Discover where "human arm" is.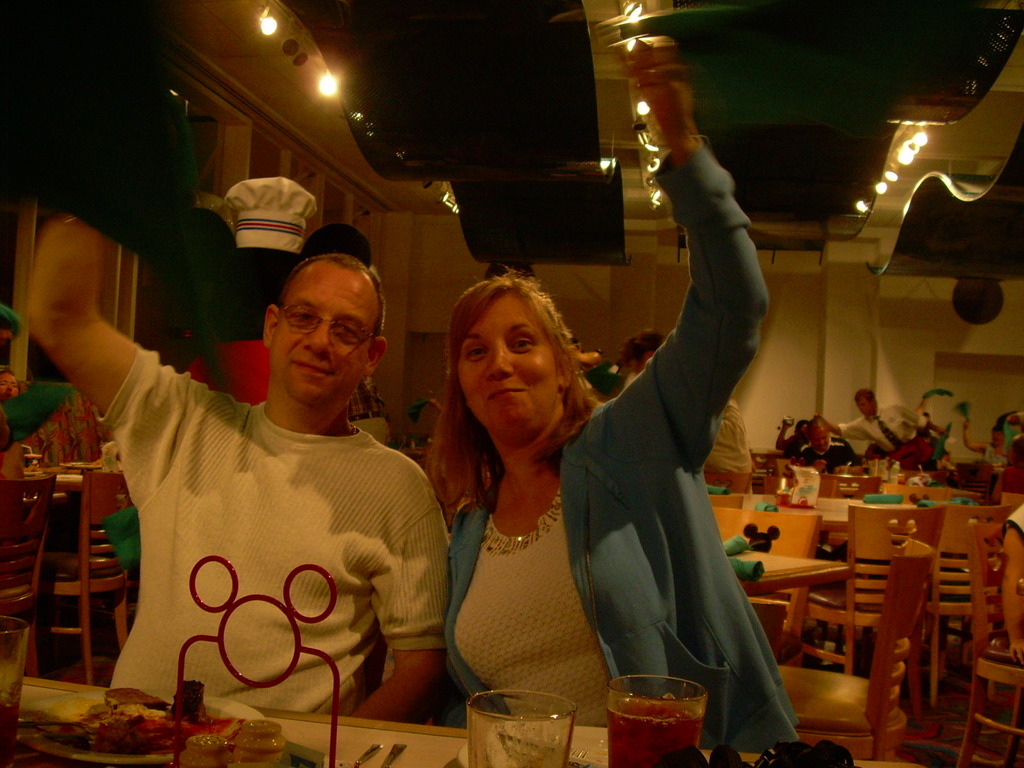
Discovered at 892:406:950:442.
